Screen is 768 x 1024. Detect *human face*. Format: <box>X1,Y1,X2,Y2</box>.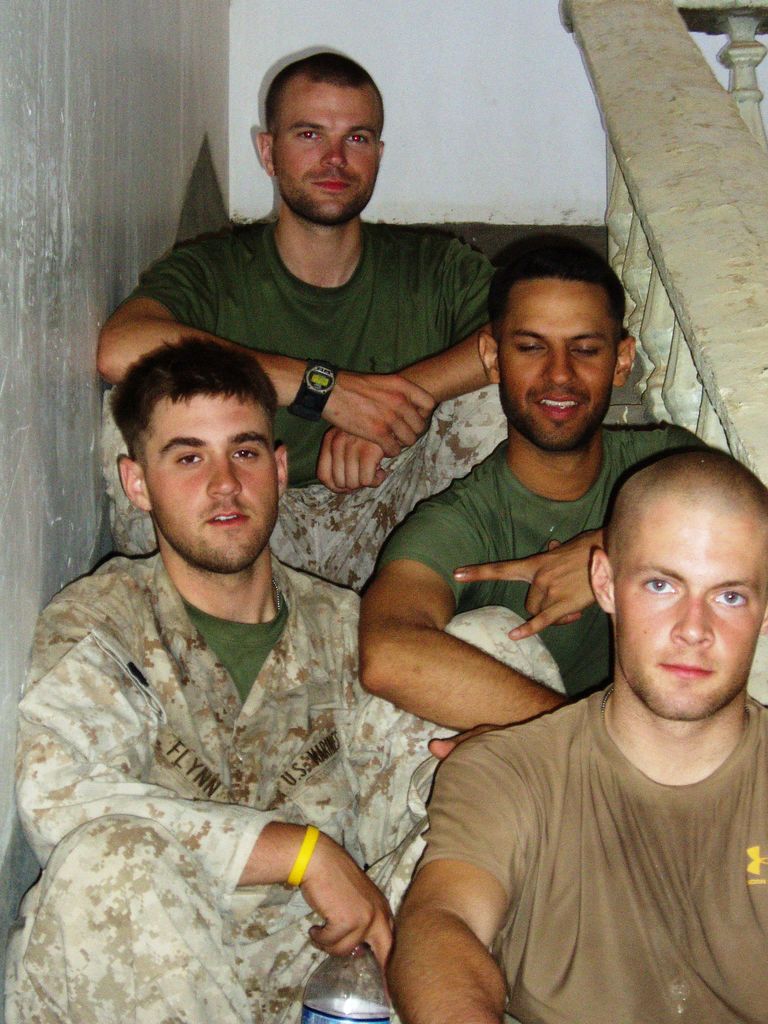
<box>134,407,278,563</box>.
